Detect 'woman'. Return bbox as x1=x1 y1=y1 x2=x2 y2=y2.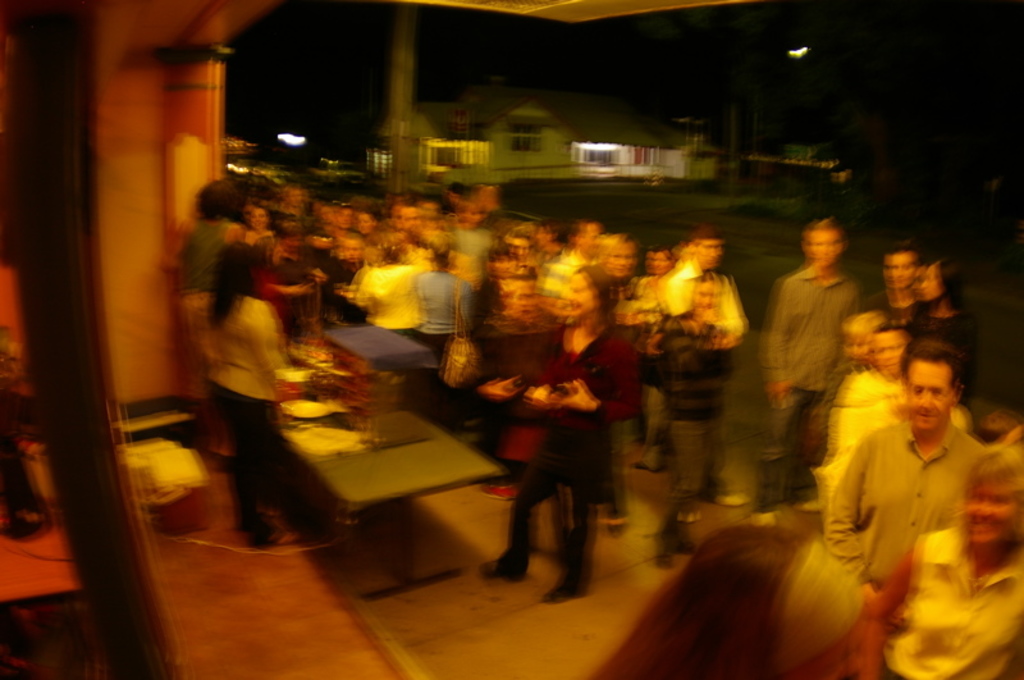
x1=246 y1=207 x2=279 y2=247.
